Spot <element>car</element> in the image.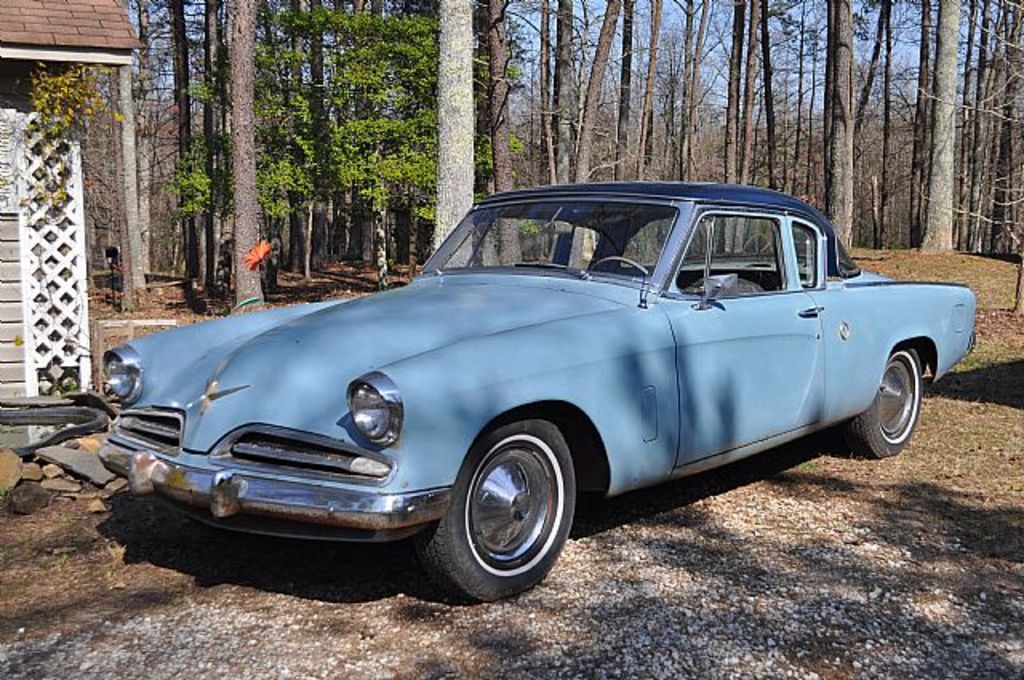
<element>car</element> found at x1=98 y1=176 x2=984 y2=608.
